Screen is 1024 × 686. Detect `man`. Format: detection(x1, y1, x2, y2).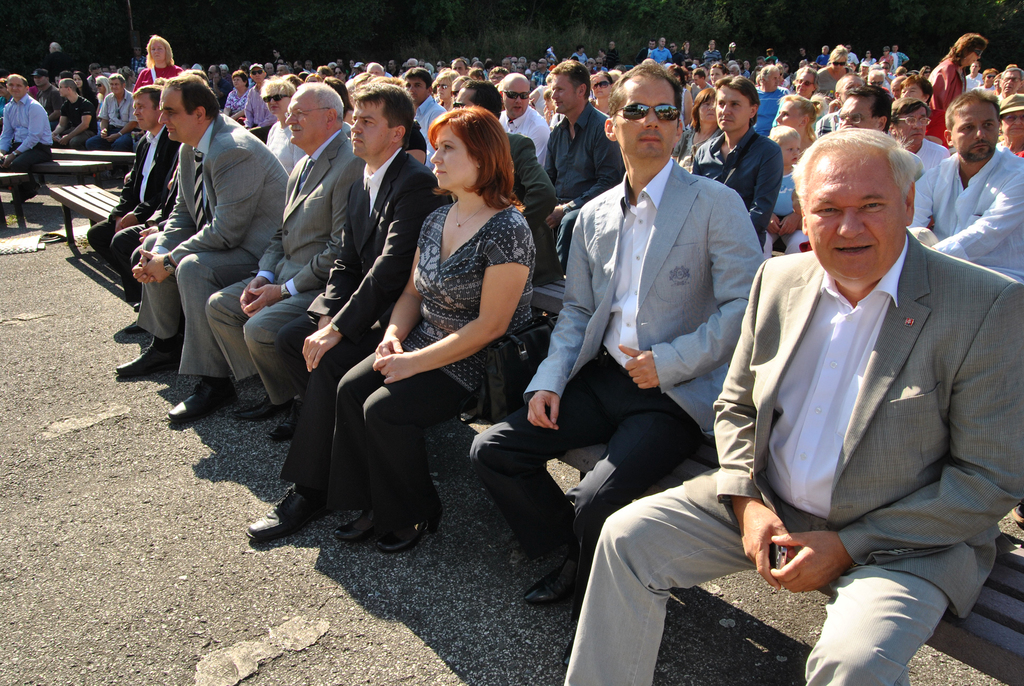
detection(786, 89, 809, 151).
